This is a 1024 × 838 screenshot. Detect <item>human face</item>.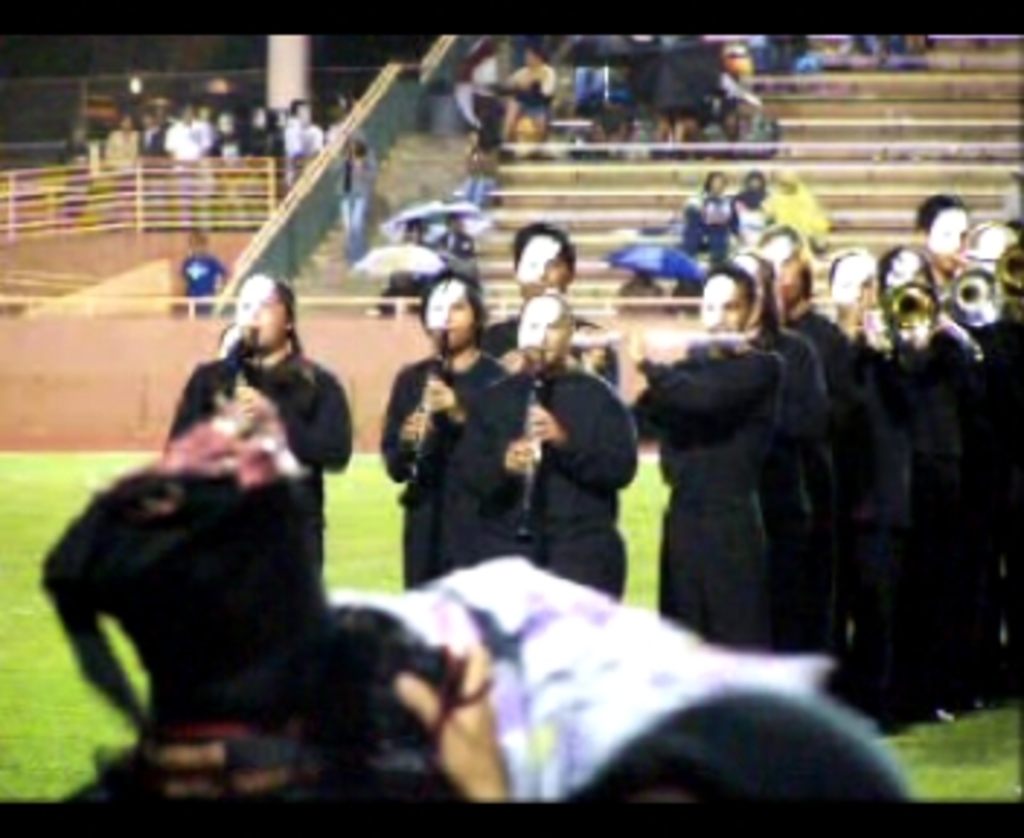
(512,294,570,367).
